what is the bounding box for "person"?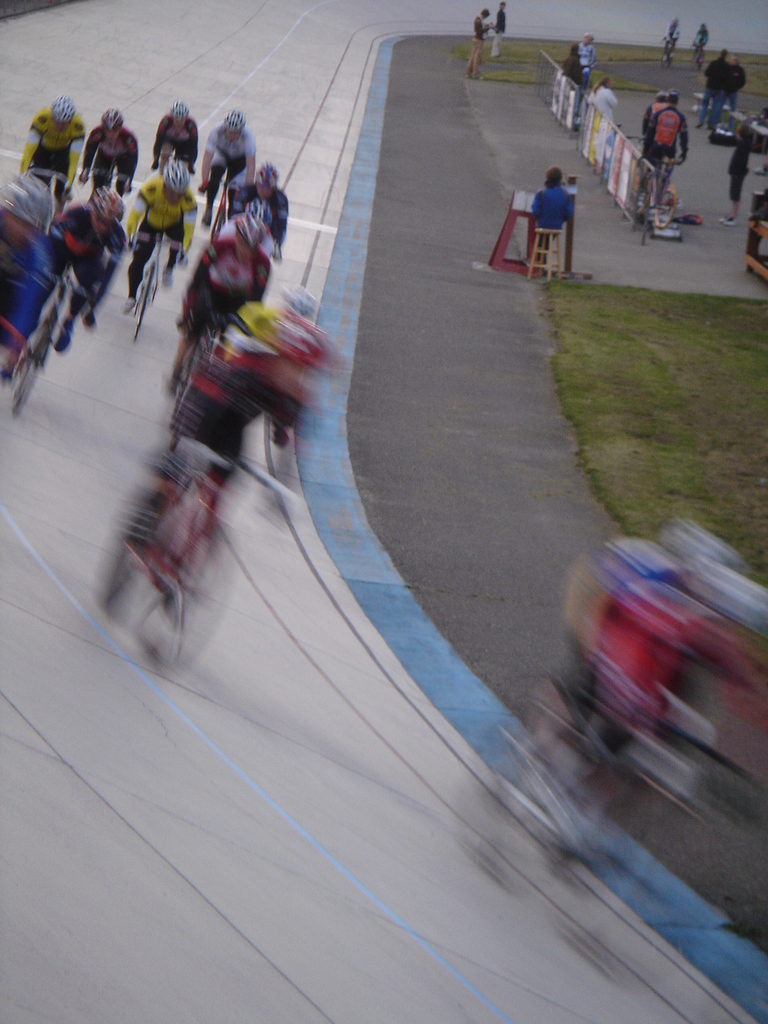
left=645, top=90, right=689, bottom=175.
